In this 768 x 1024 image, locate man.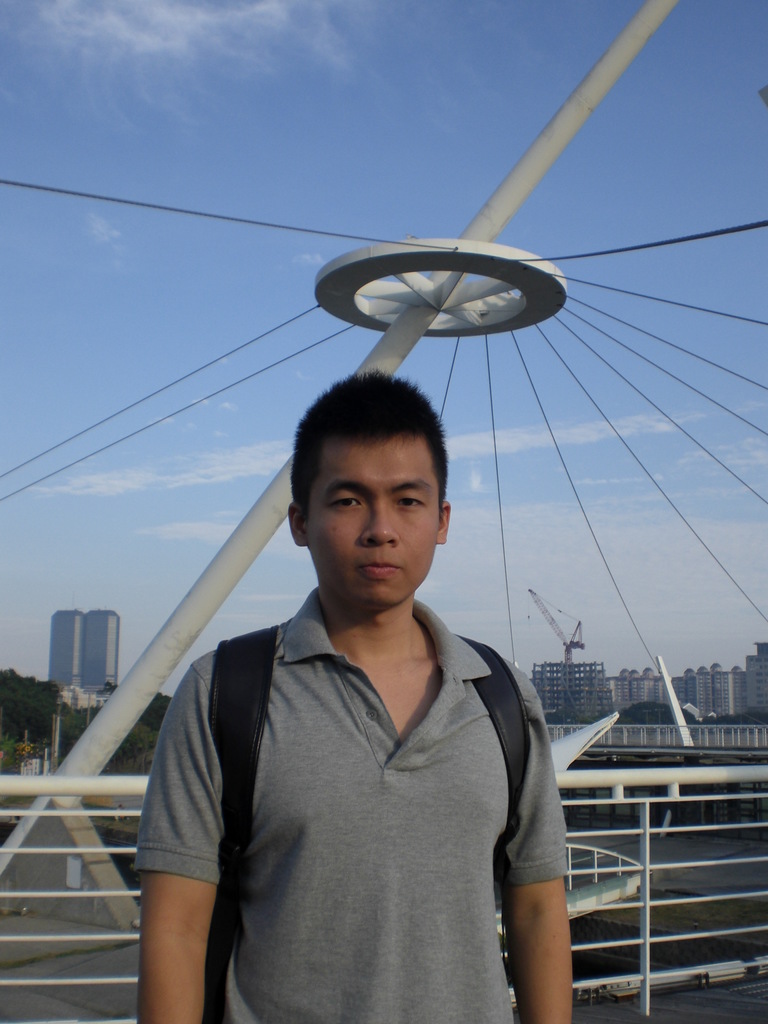
Bounding box: crop(142, 374, 604, 1013).
